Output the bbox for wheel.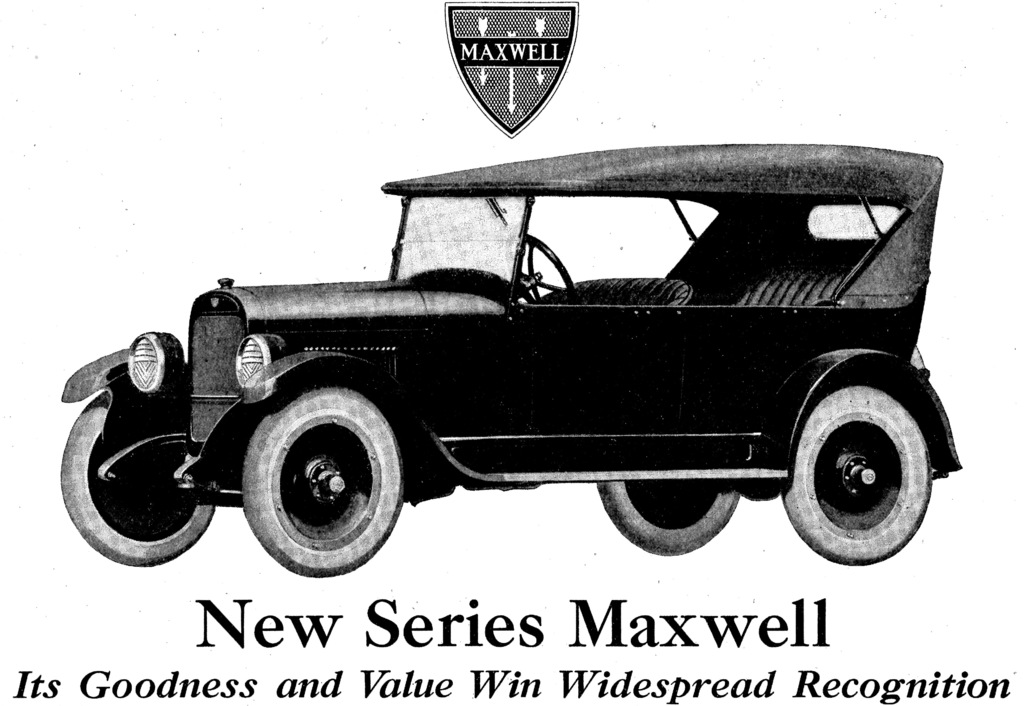
(58, 390, 217, 567).
